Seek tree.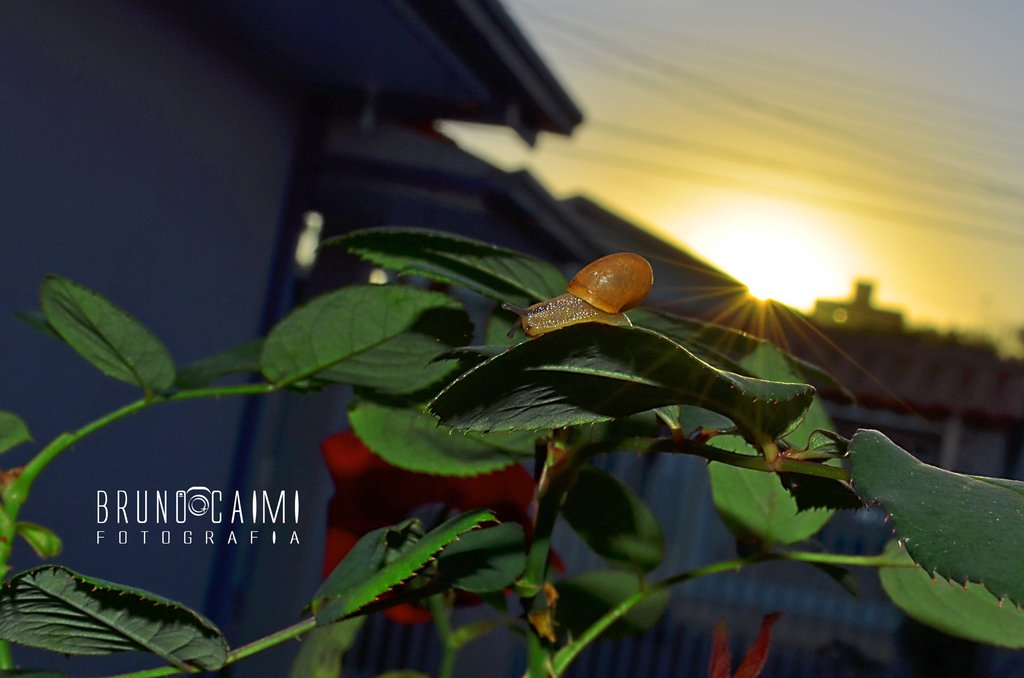
box=[0, 223, 1023, 677].
